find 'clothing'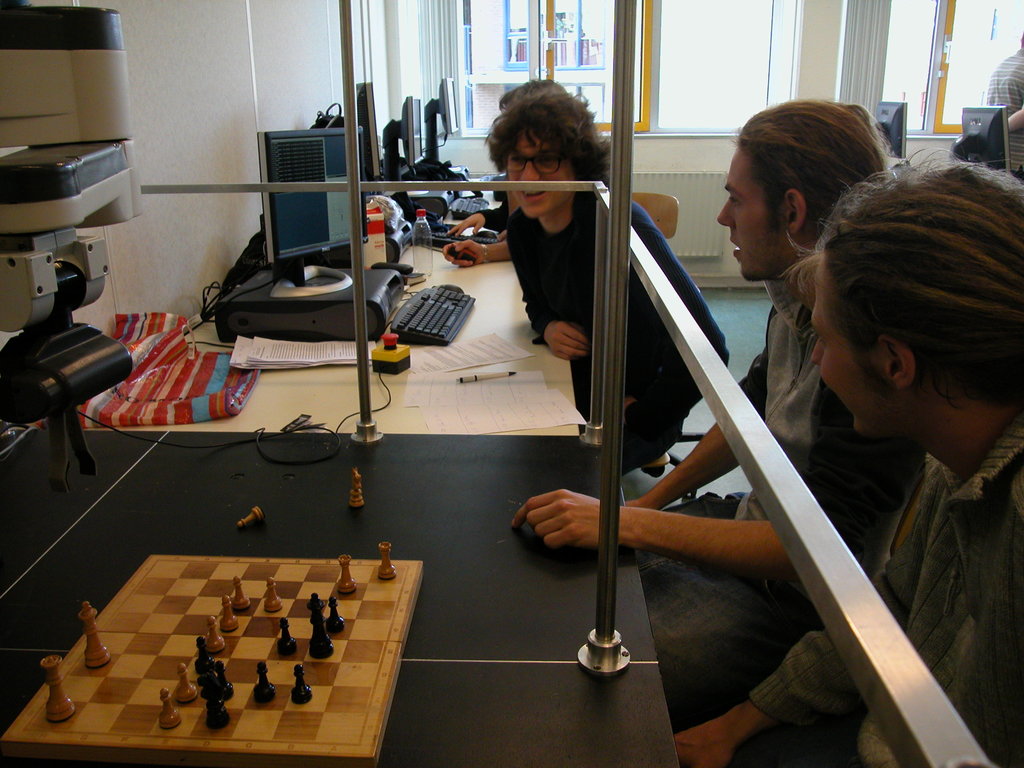
box(981, 44, 1023, 177)
